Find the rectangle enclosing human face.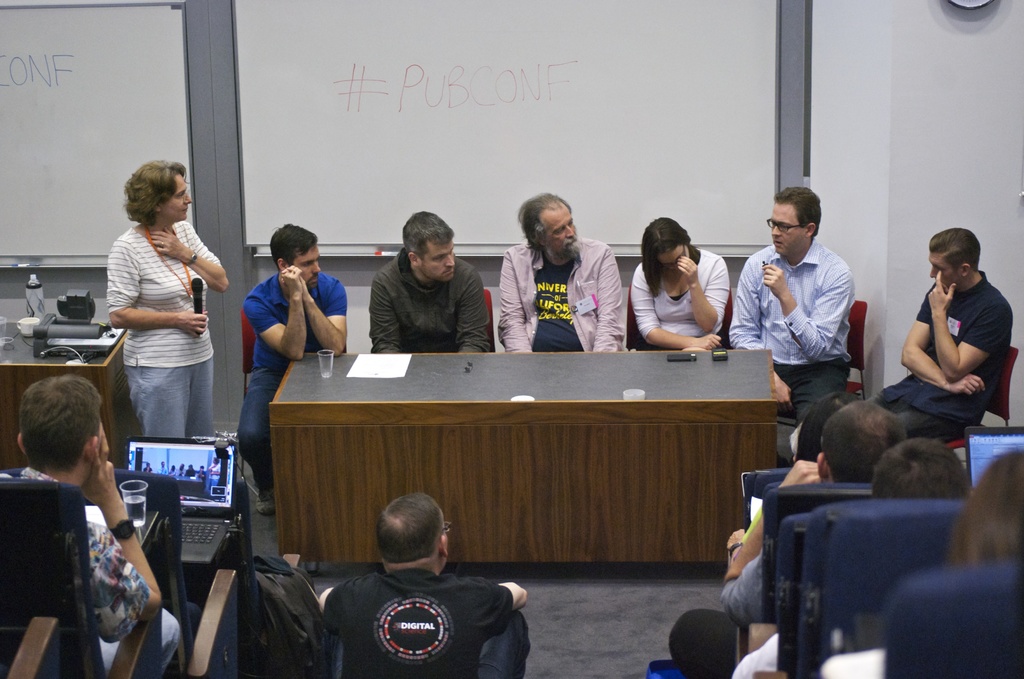
bbox(291, 241, 320, 284).
